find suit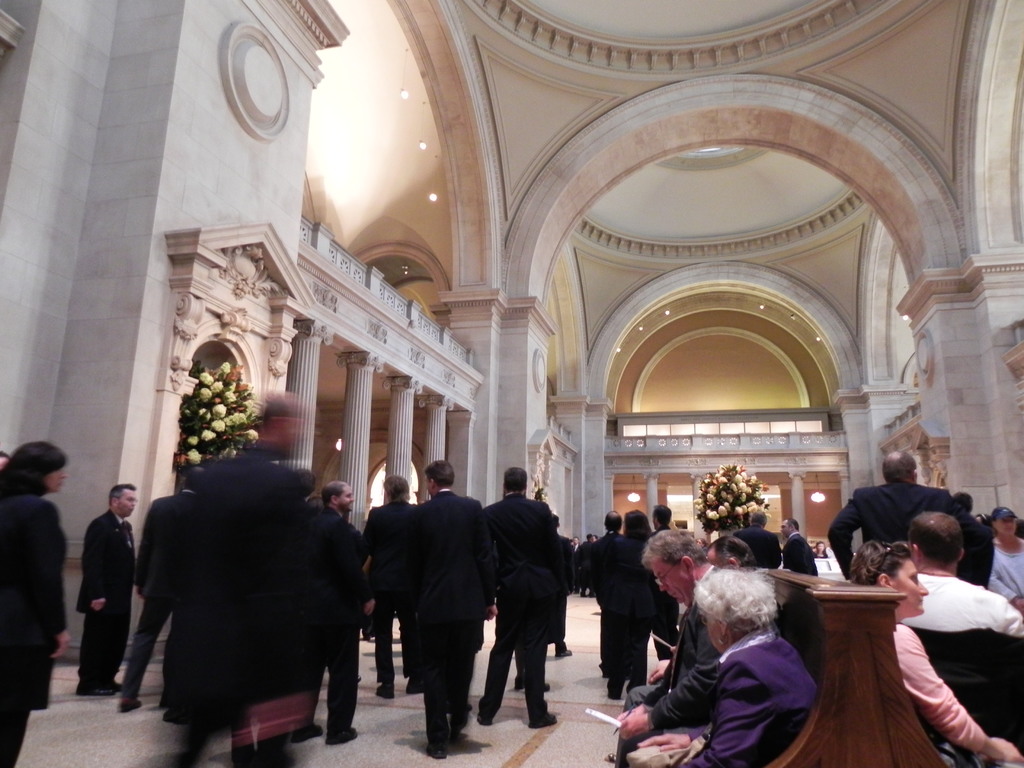
(x1=81, y1=511, x2=138, y2=680)
